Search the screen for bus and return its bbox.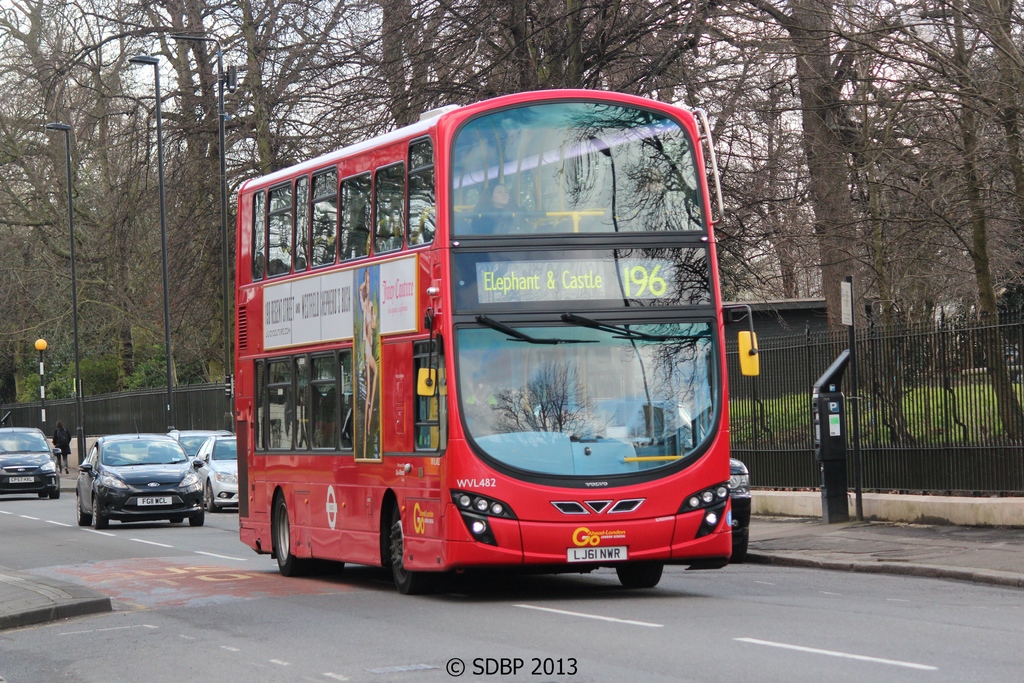
Found: 234 84 758 591.
